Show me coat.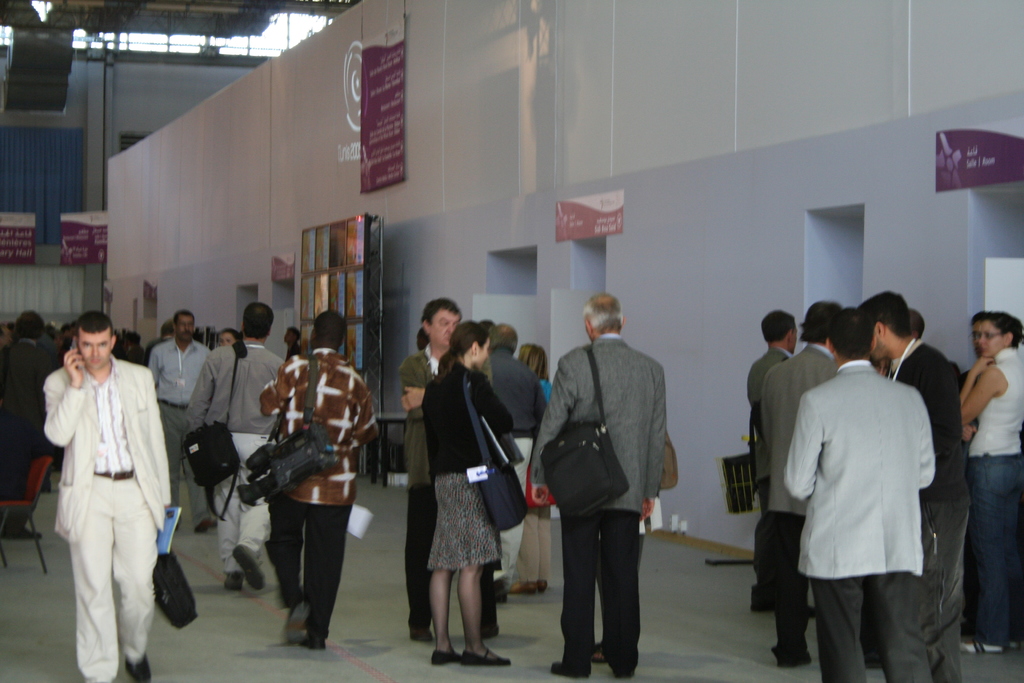
coat is here: <region>42, 350, 170, 541</region>.
